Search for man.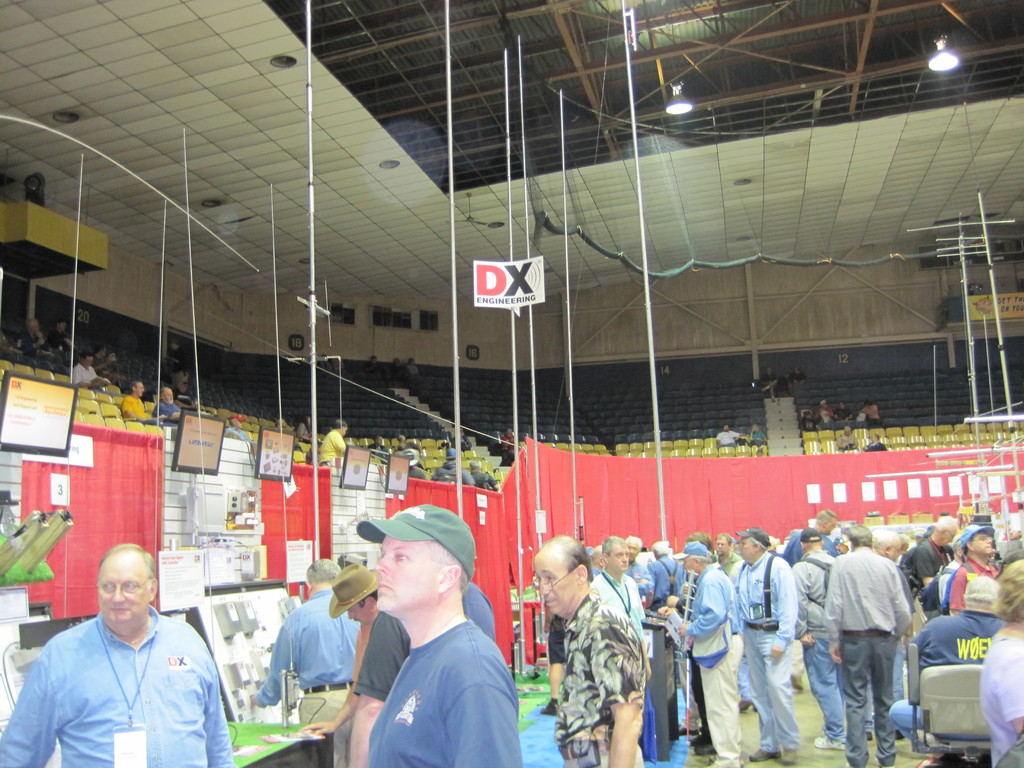
Found at bbox(733, 530, 803, 761).
